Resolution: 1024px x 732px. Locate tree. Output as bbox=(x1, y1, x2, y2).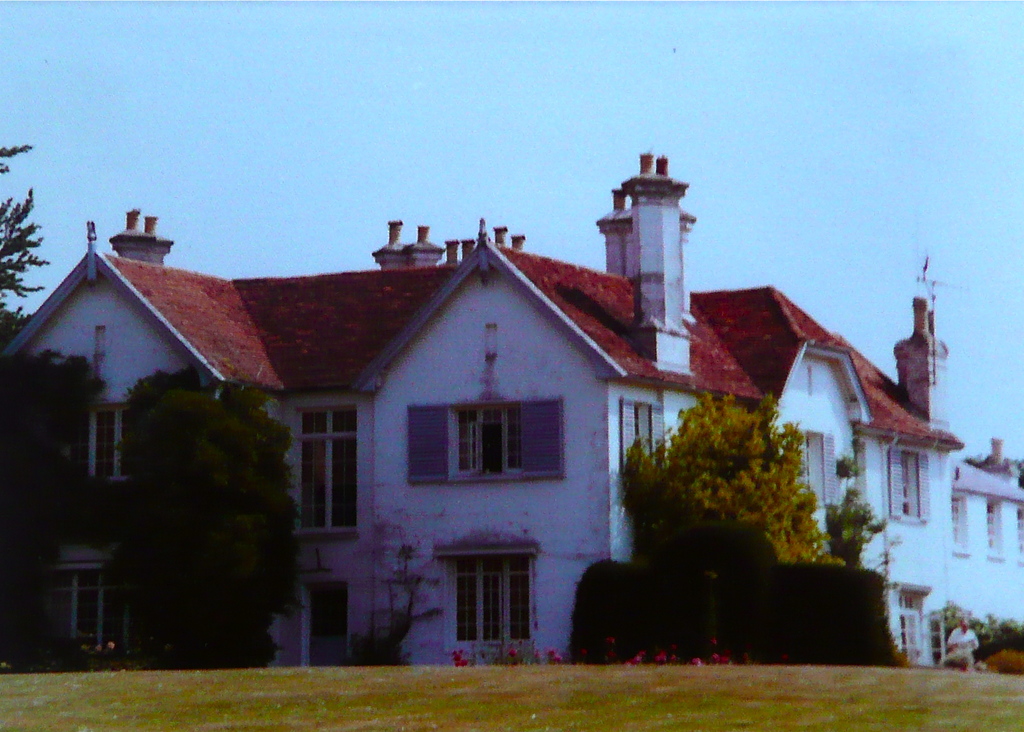
bbox=(0, 340, 104, 672).
